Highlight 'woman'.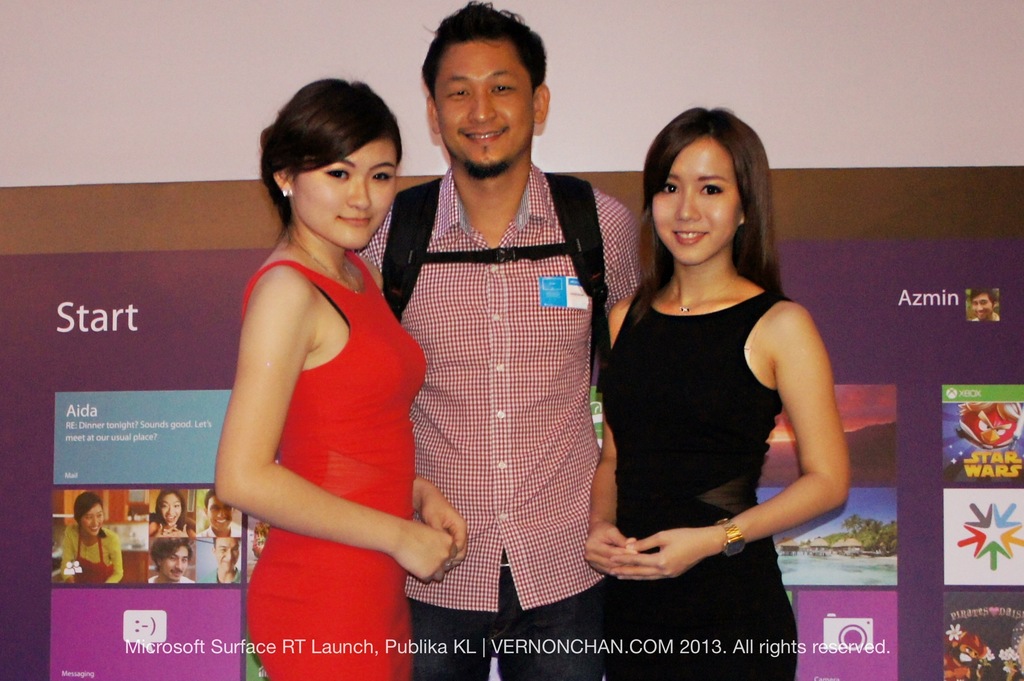
Highlighted region: crop(576, 100, 853, 646).
